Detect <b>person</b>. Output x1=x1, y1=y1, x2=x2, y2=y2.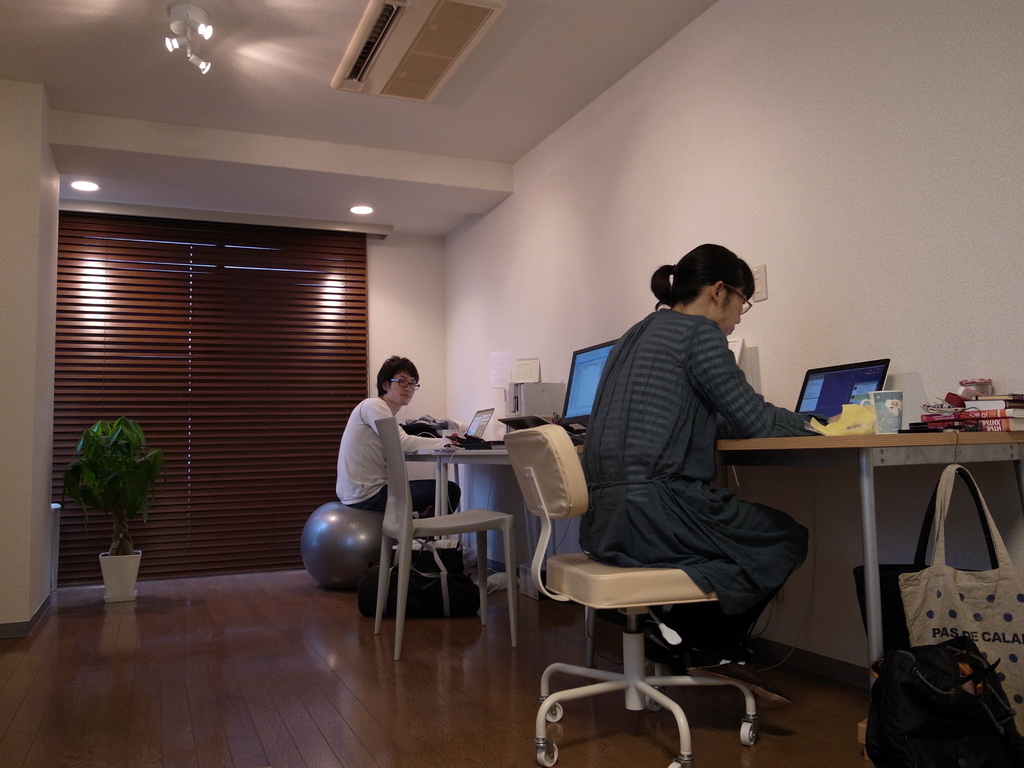
x1=585, y1=242, x2=819, y2=700.
